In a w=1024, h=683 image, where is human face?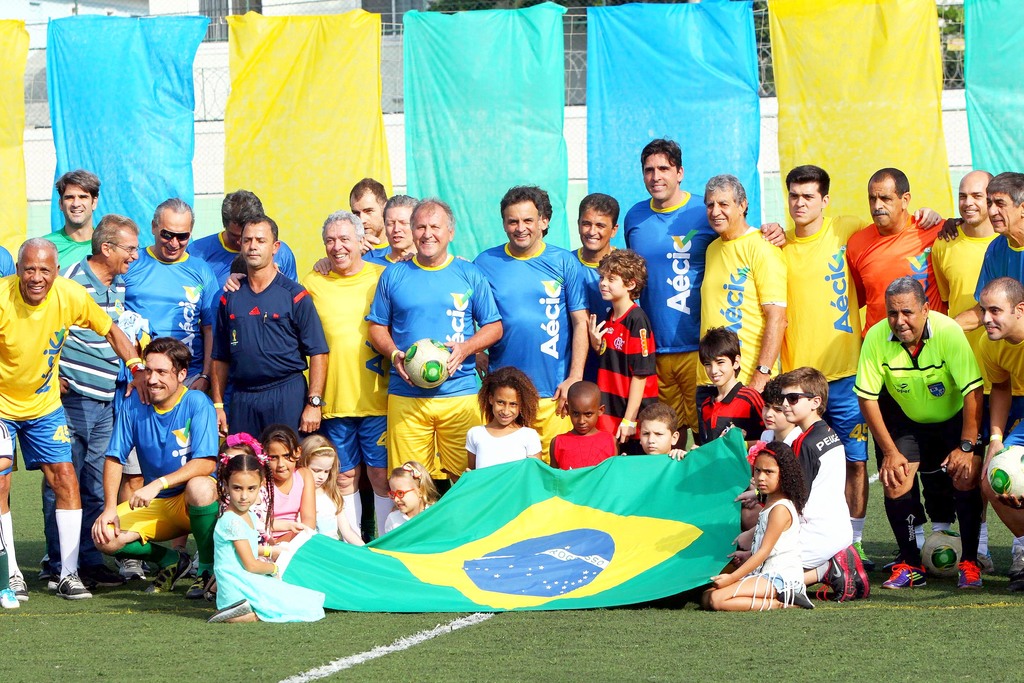
{"x1": 110, "y1": 231, "x2": 141, "y2": 277}.
